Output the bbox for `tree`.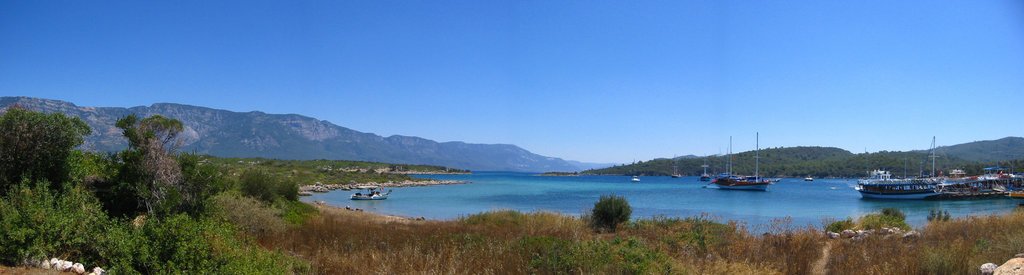
x1=116, y1=110, x2=184, y2=225.
